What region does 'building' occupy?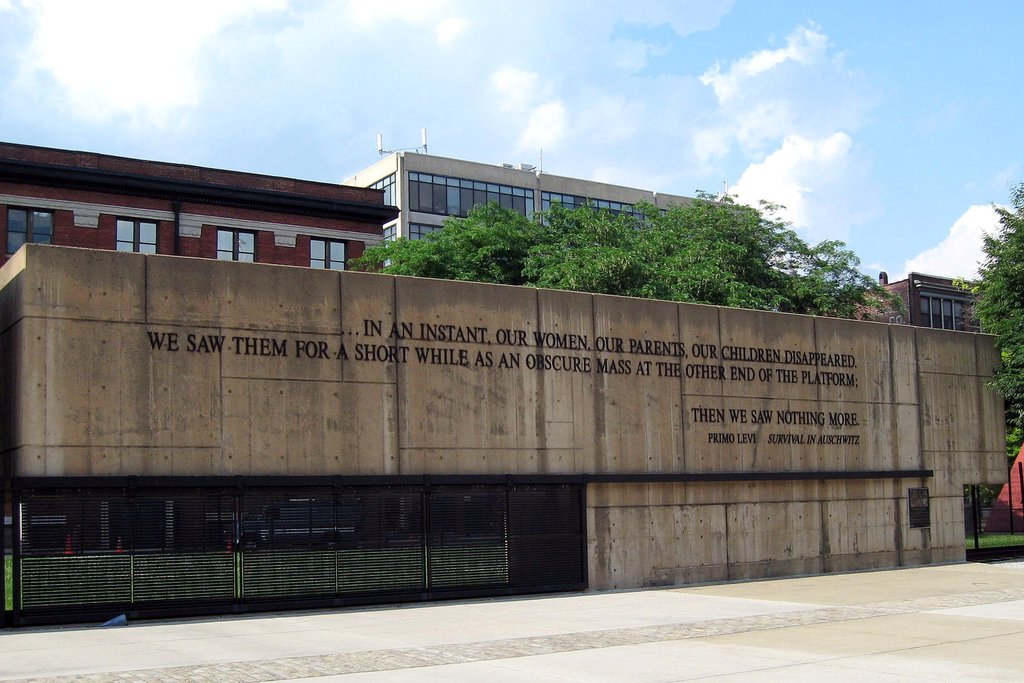
box(0, 140, 399, 264).
